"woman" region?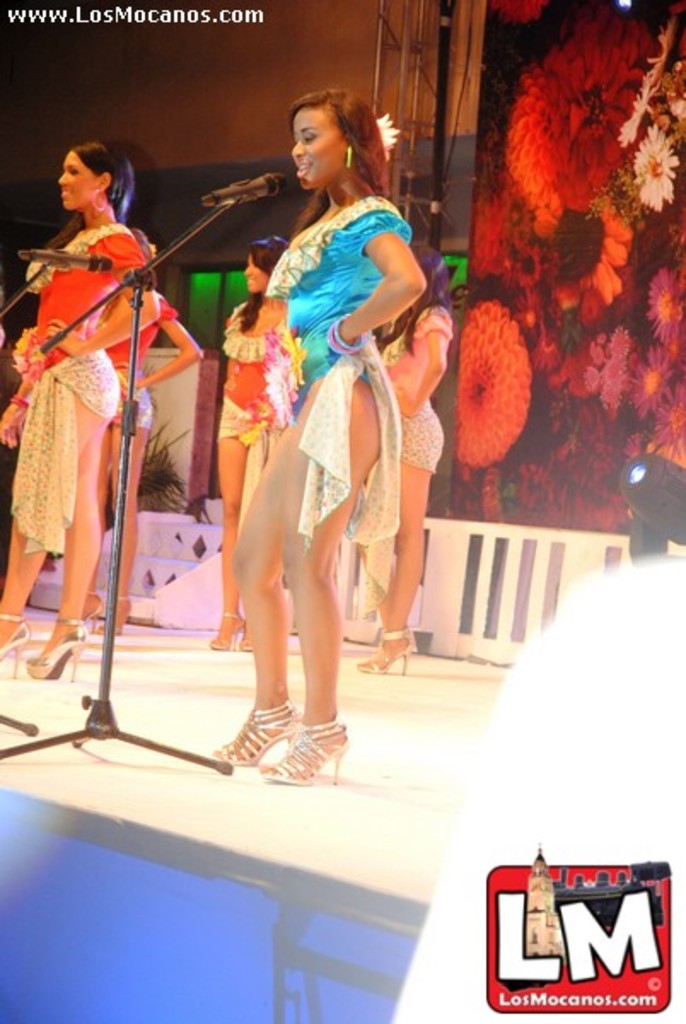
region(352, 242, 447, 683)
